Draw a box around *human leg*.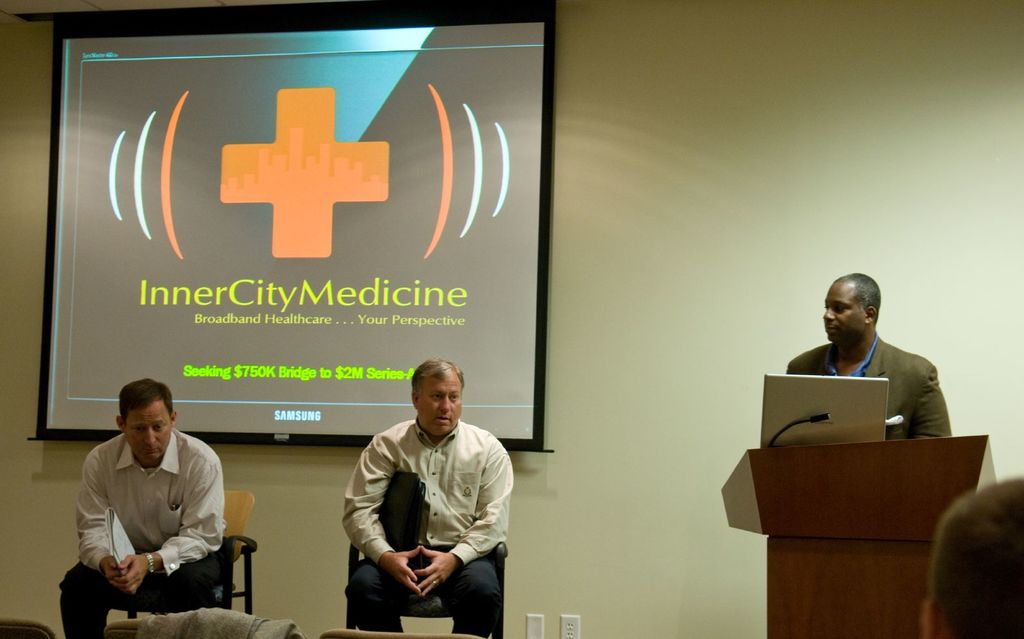
pyautogui.locateOnScreen(445, 548, 504, 638).
